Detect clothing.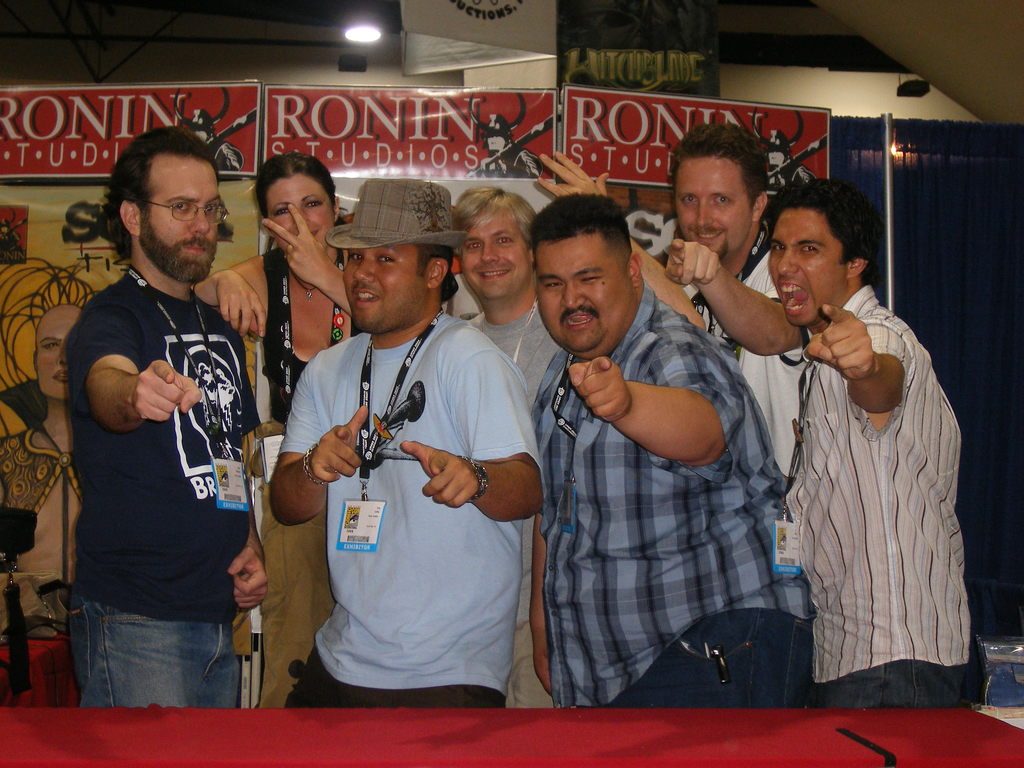
Detected at pyautogui.locateOnScreen(63, 274, 250, 709).
